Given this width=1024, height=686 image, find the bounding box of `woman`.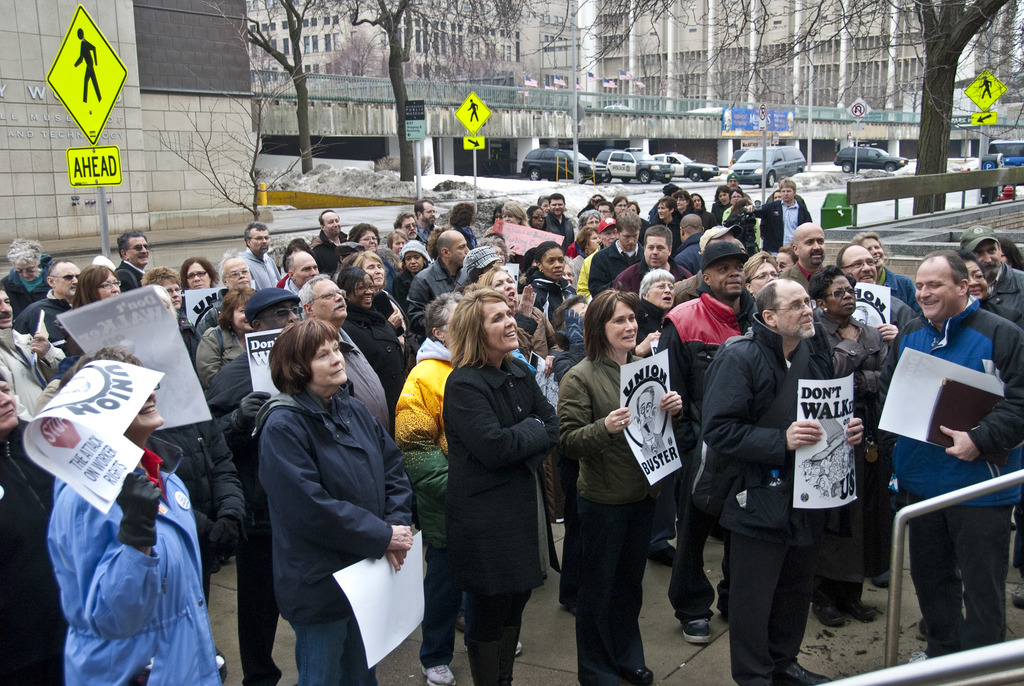
568/225/600/300.
